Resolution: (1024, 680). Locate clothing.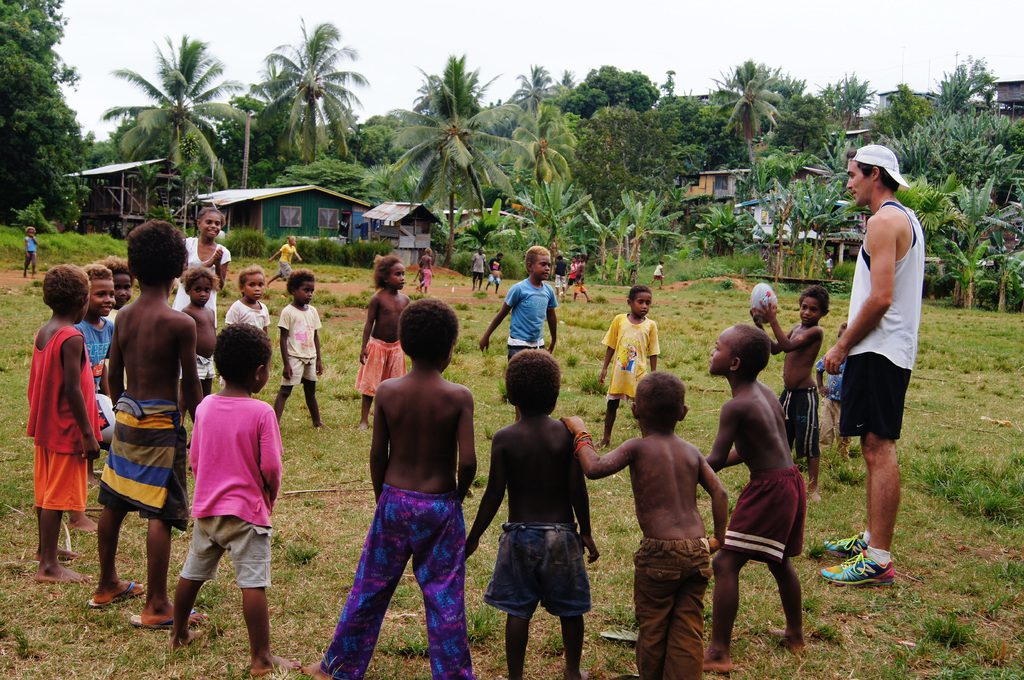
(left=28, top=235, right=44, bottom=274).
